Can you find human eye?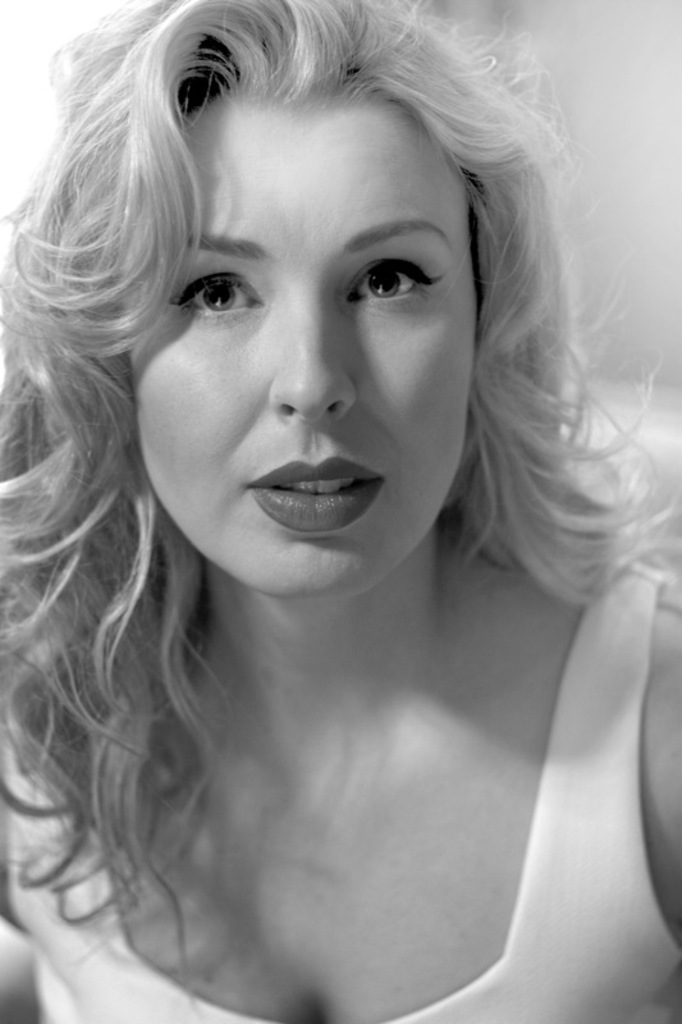
Yes, bounding box: region(345, 239, 441, 300).
